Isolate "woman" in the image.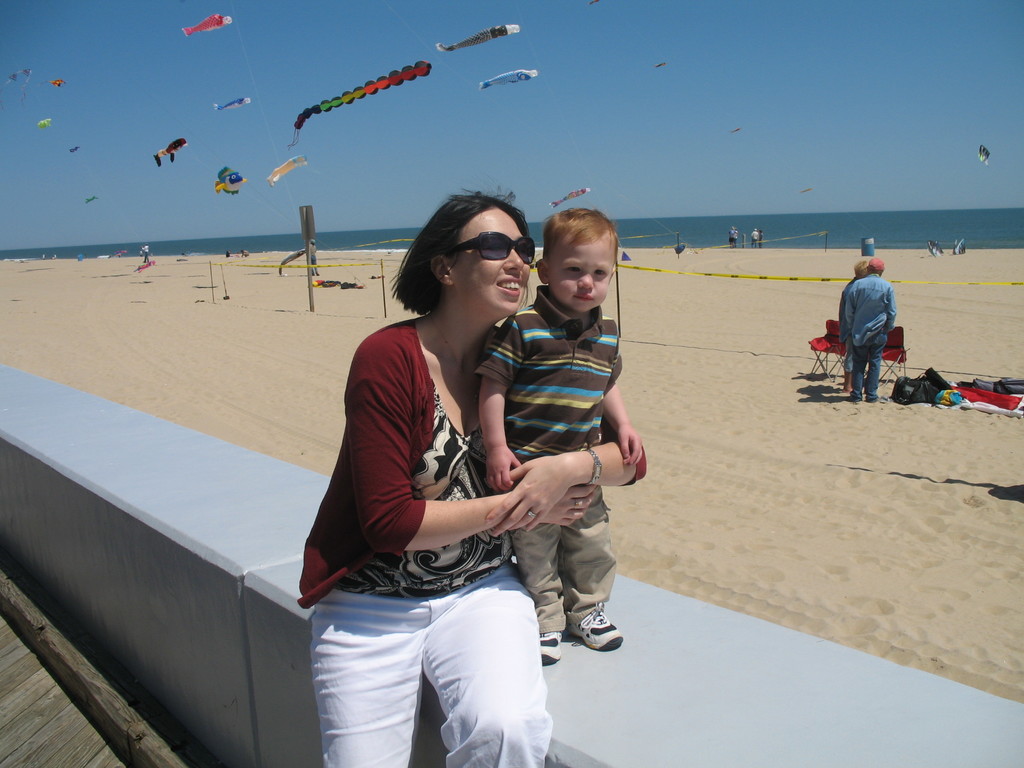
Isolated region: <bbox>833, 255, 868, 392</bbox>.
